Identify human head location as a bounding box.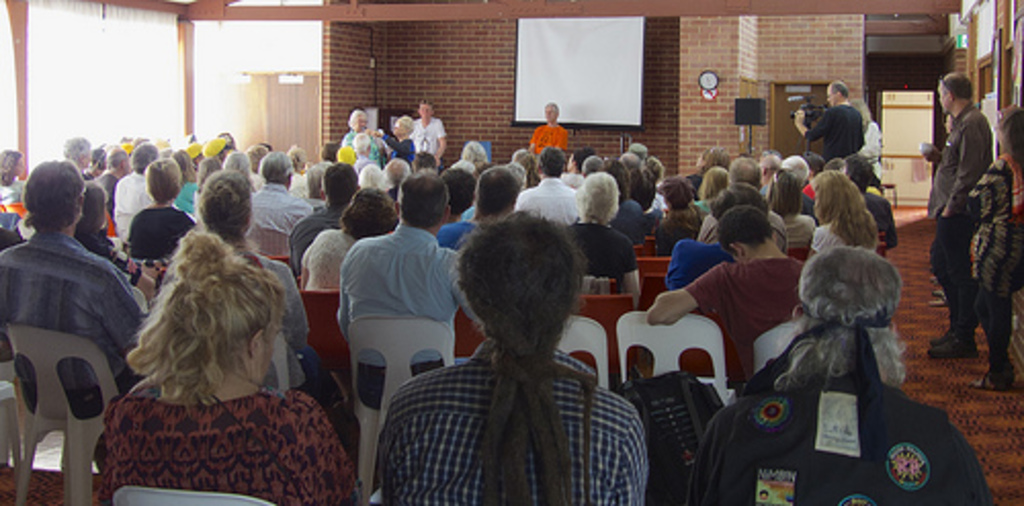
[left=68, top=141, right=90, bottom=166].
